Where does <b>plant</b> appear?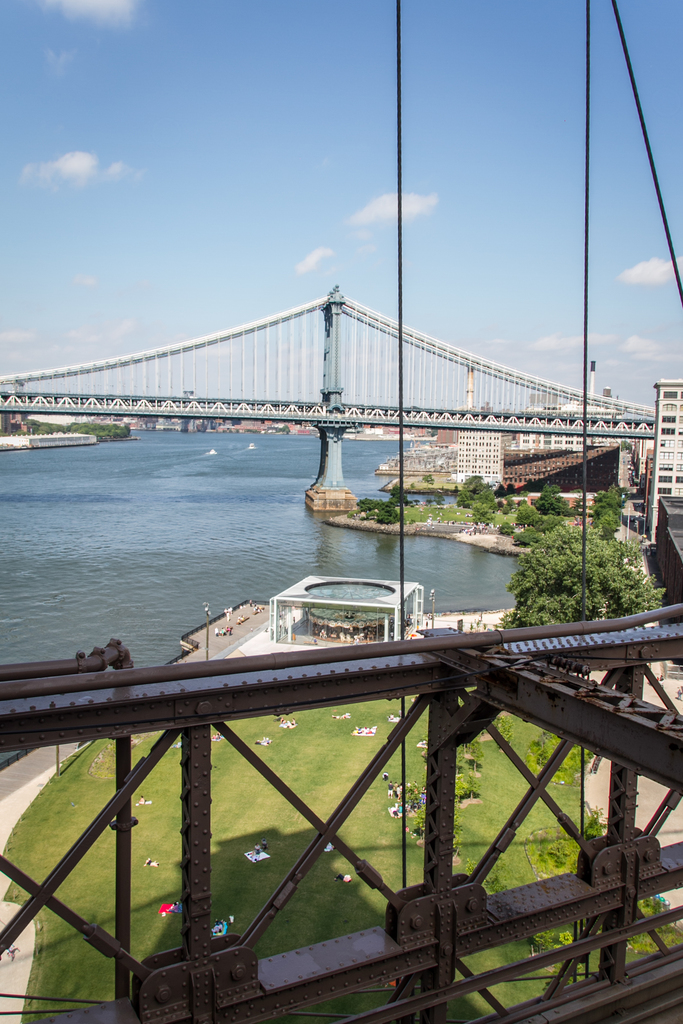
Appears at select_region(581, 800, 601, 837).
